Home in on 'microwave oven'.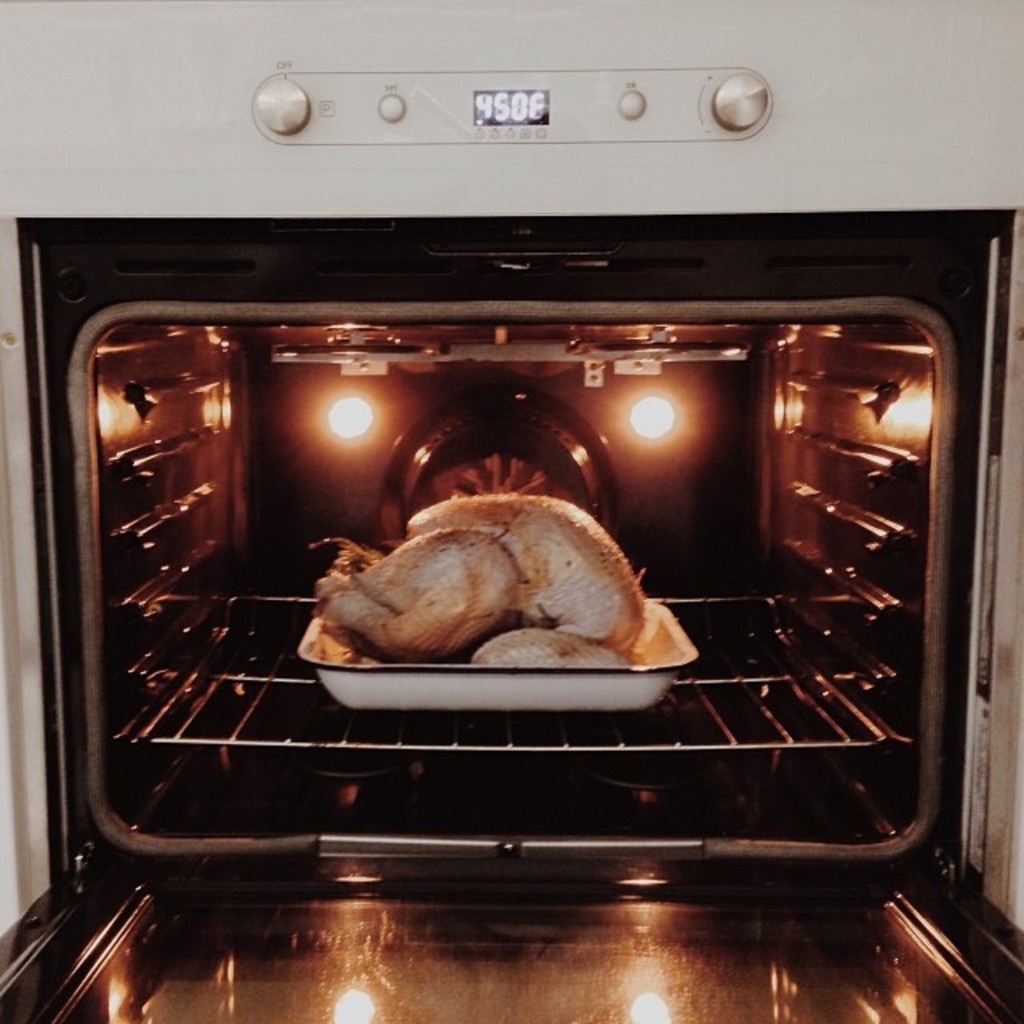
Homed in at (left=5, top=0, right=1022, bottom=1022).
